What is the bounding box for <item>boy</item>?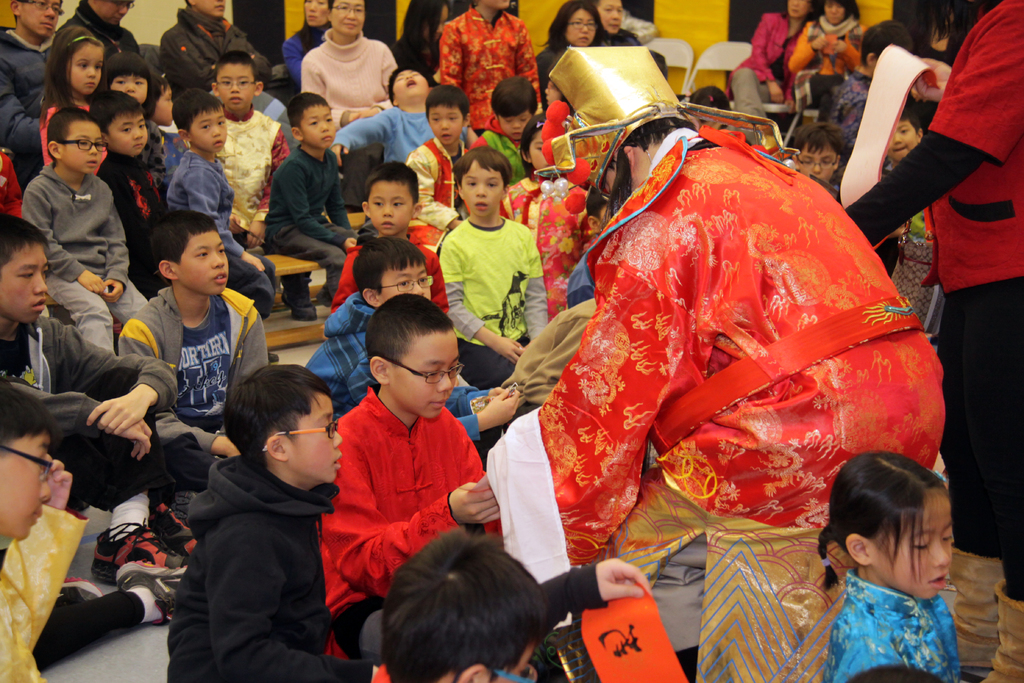
(19, 101, 145, 354).
